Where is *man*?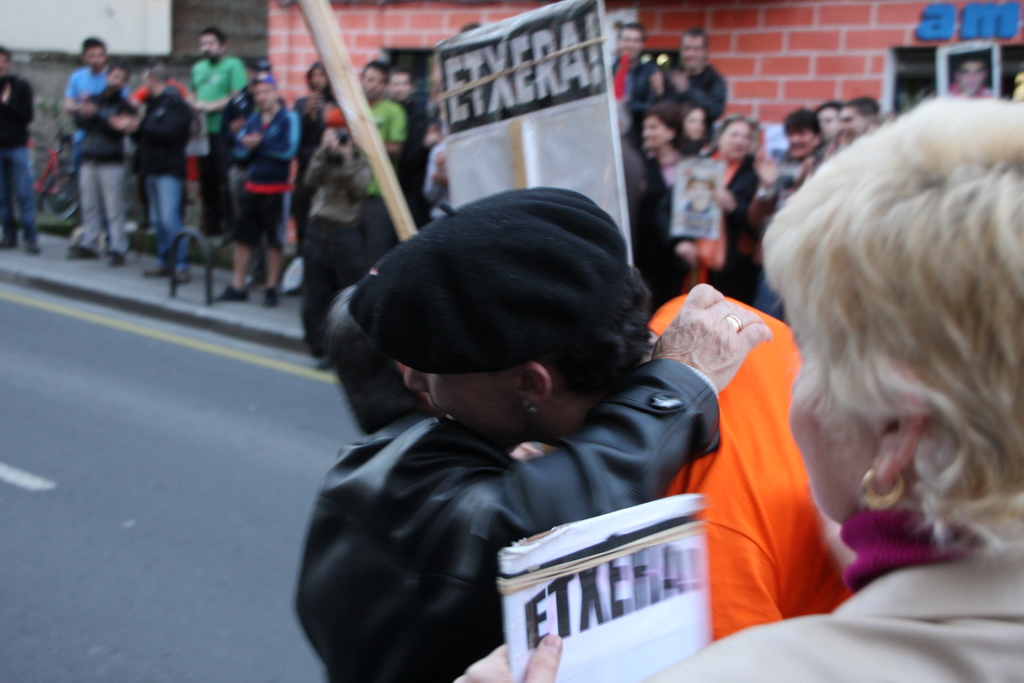
(x1=353, y1=57, x2=401, y2=263).
